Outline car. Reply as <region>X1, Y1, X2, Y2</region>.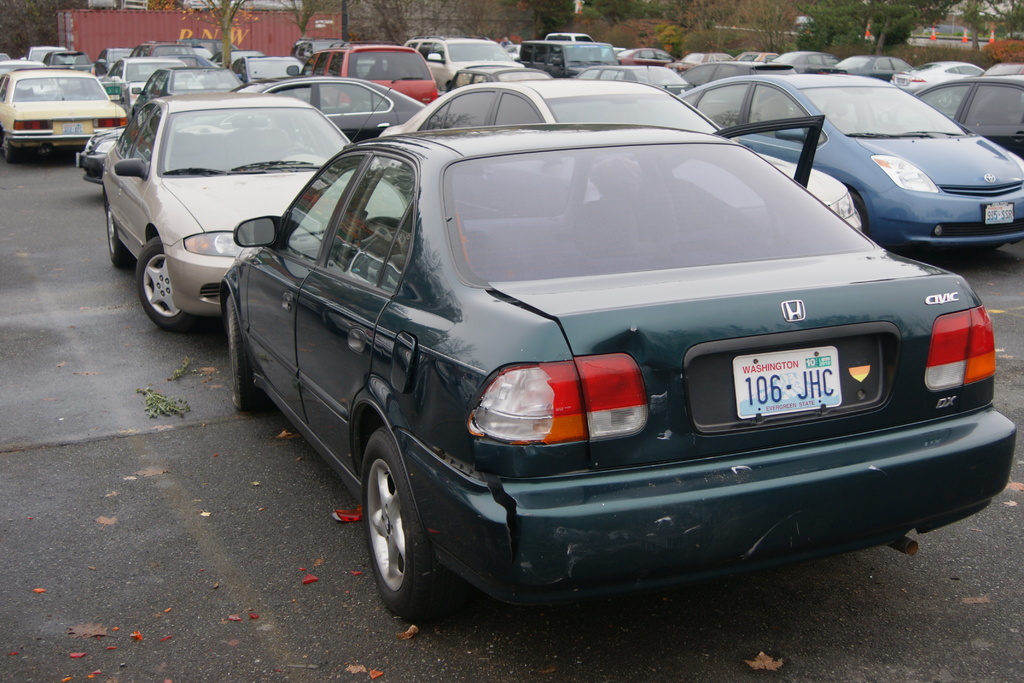
<region>736, 53, 779, 62</region>.
